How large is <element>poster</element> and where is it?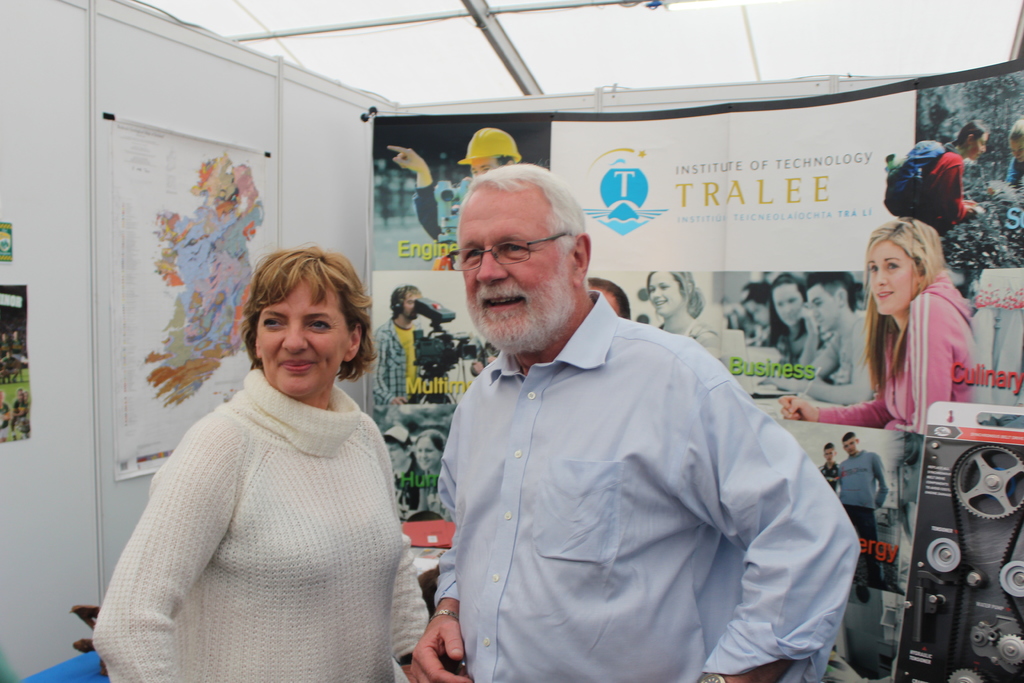
Bounding box: bbox=(98, 107, 279, 483).
